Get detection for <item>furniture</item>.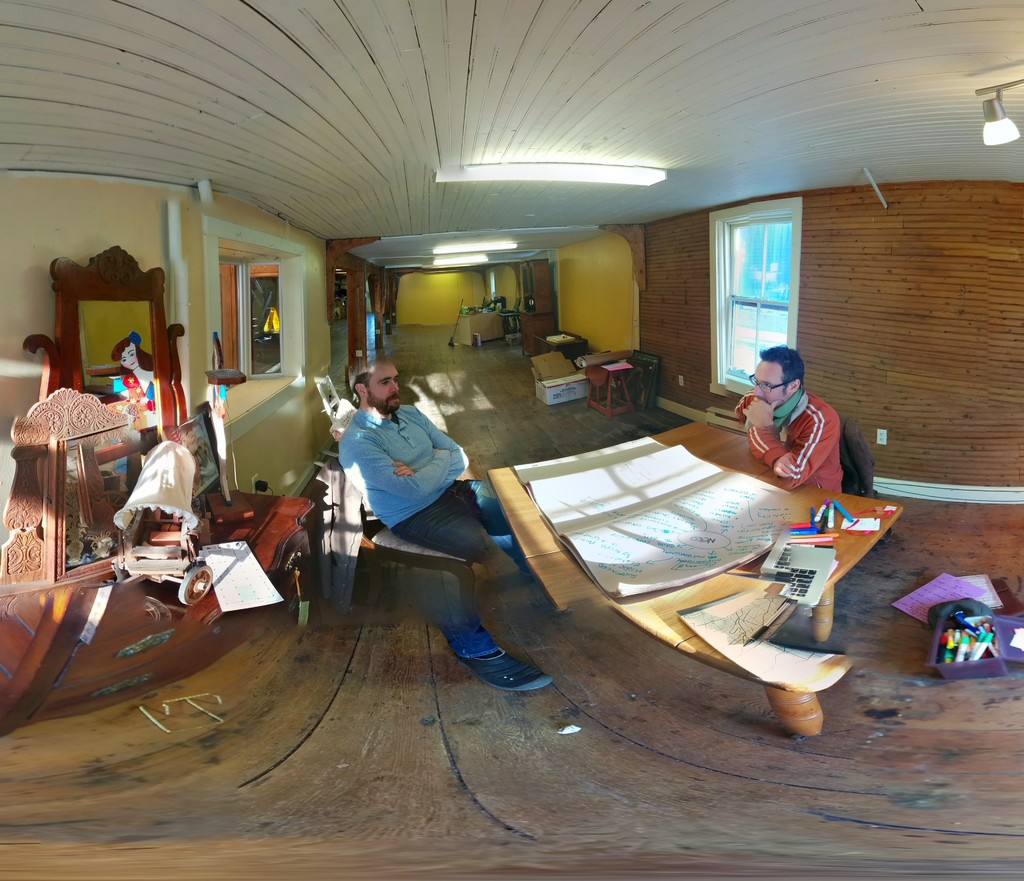
Detection: box(586, 362, 637, 425).
